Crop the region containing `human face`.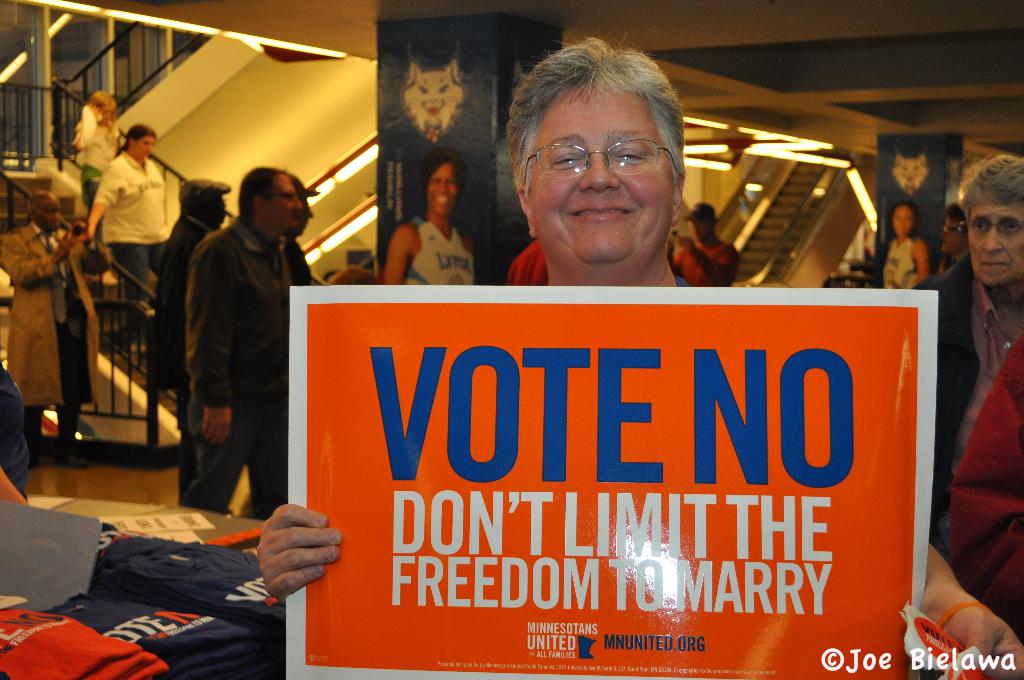
Crop region: [x1=967, y1=191, x2=1023, y2=292].
